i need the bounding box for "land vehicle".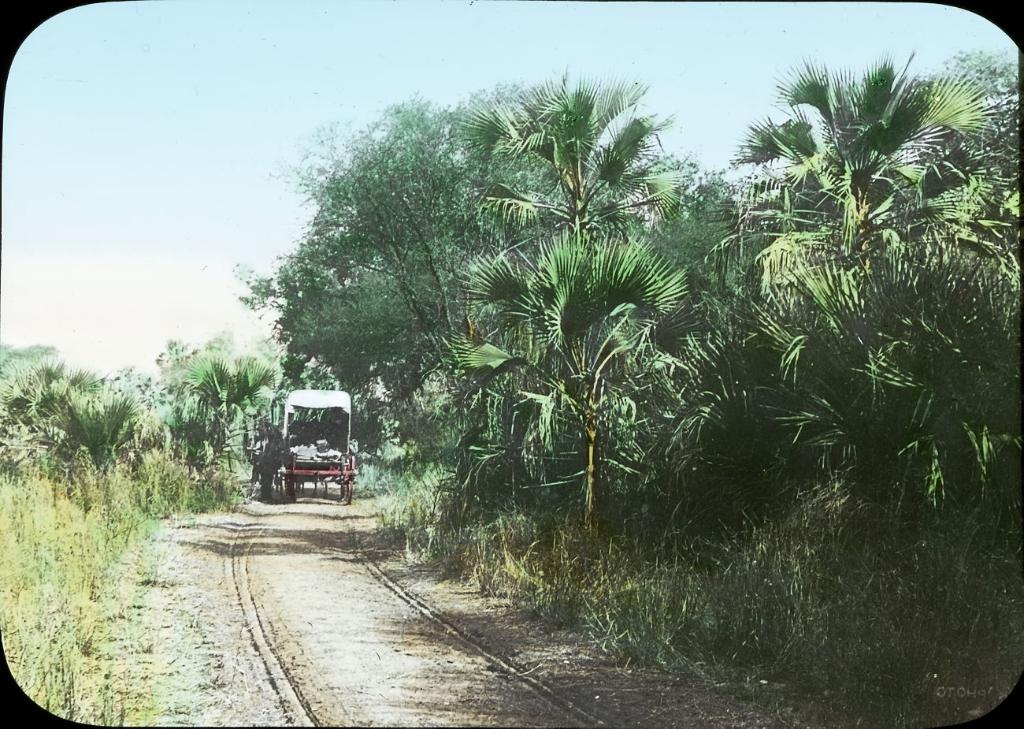
Here it is: {"x1": 254, "y1": 381, "x2": 361, "y2": 519}.
